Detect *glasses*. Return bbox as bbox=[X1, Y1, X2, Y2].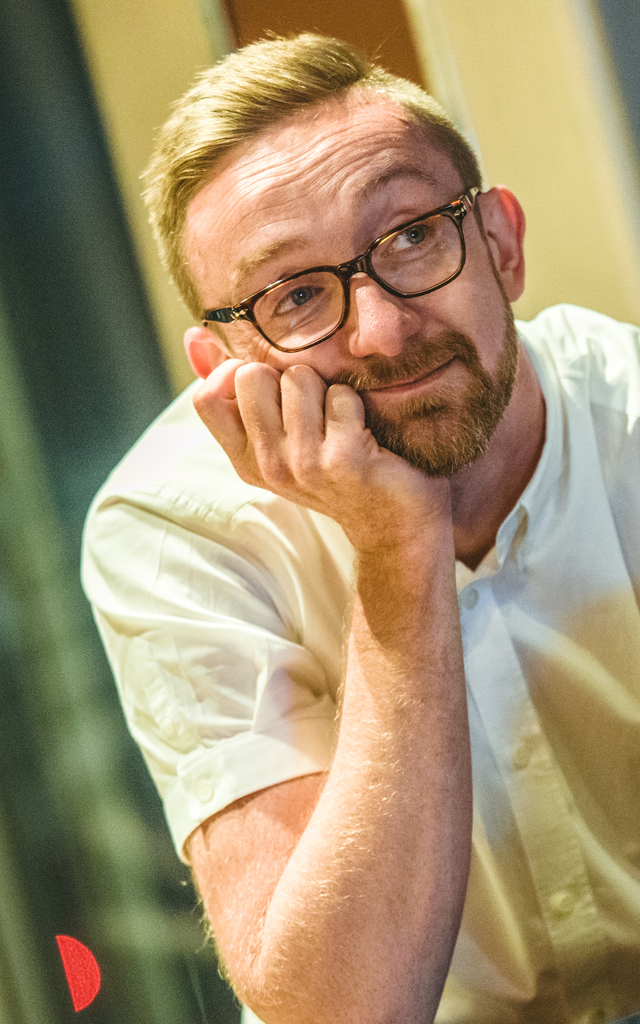
bbox=[179, 188, 511, 324].
